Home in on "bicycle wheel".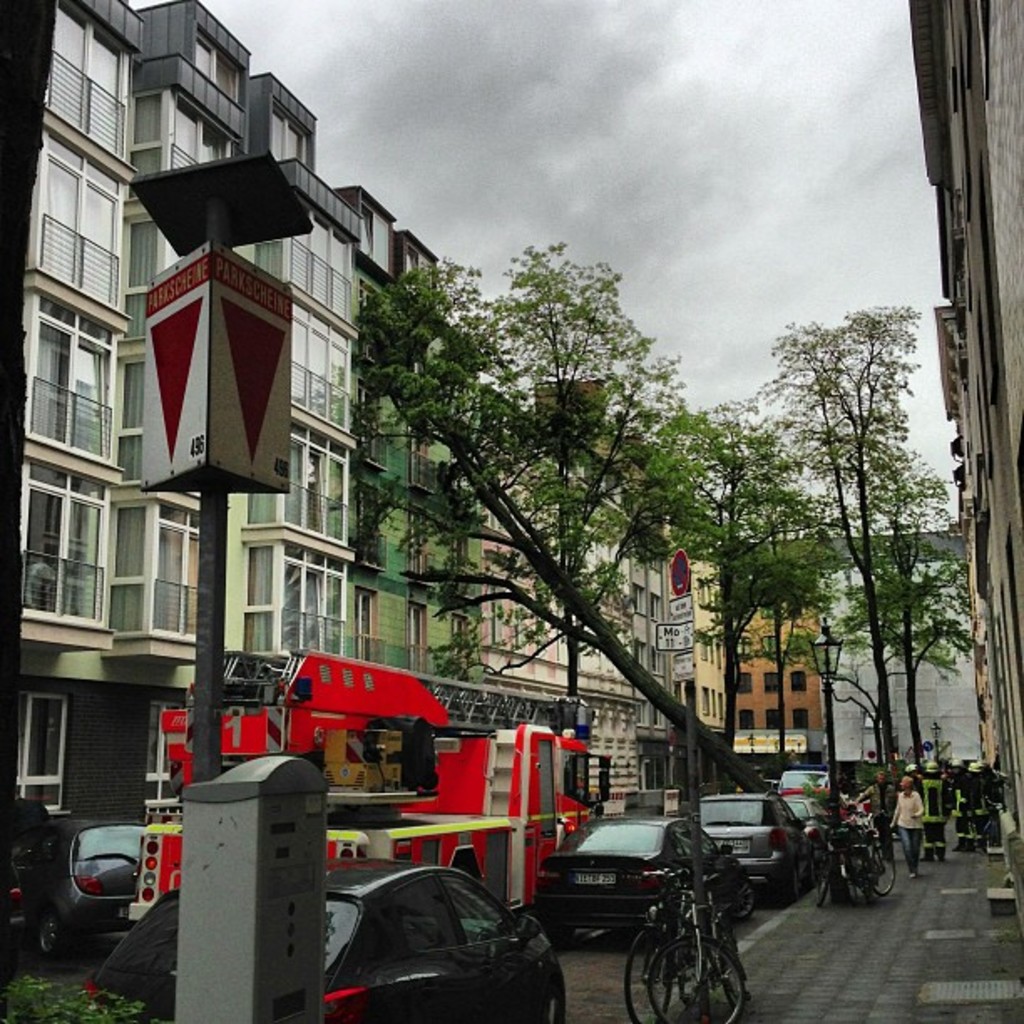
Homed in at crop(813, 850, 838, 910).
